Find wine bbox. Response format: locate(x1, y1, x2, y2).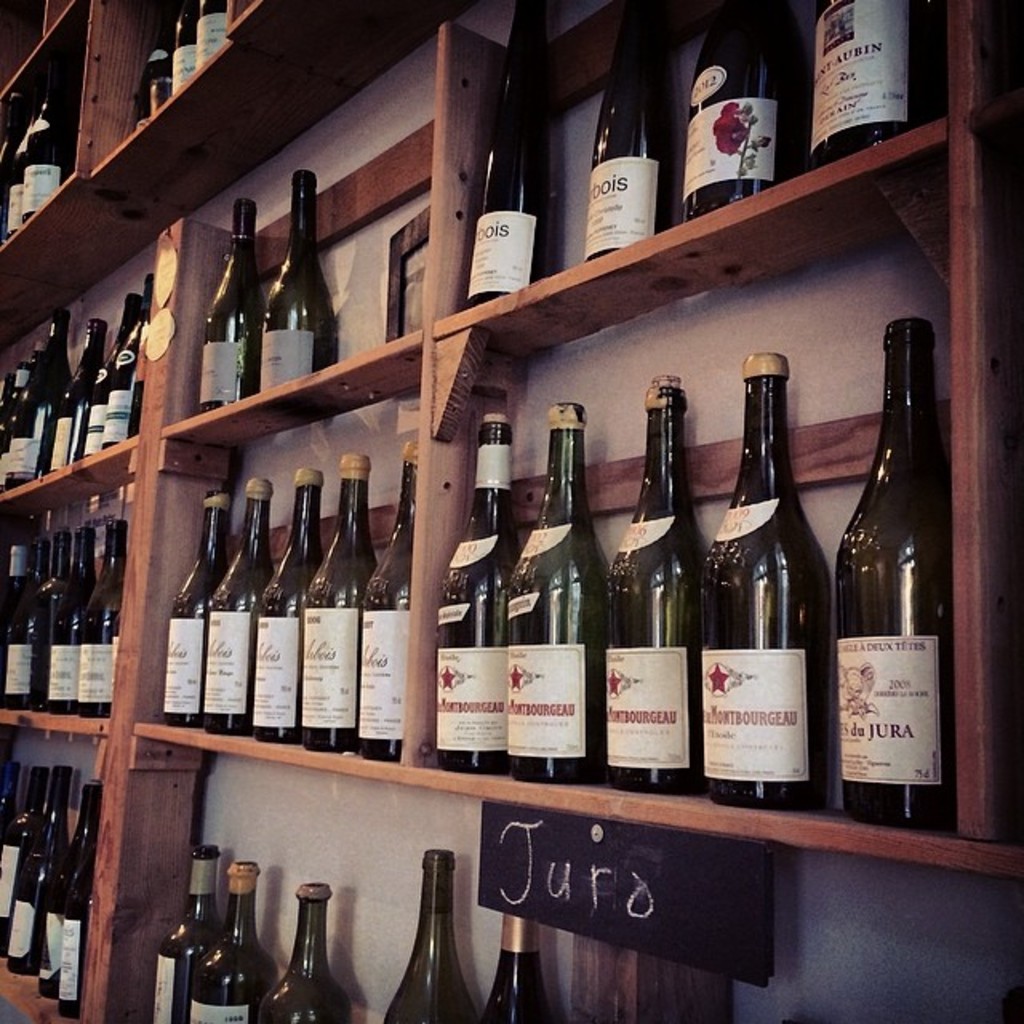
locate(0, 90, 18, 250).
